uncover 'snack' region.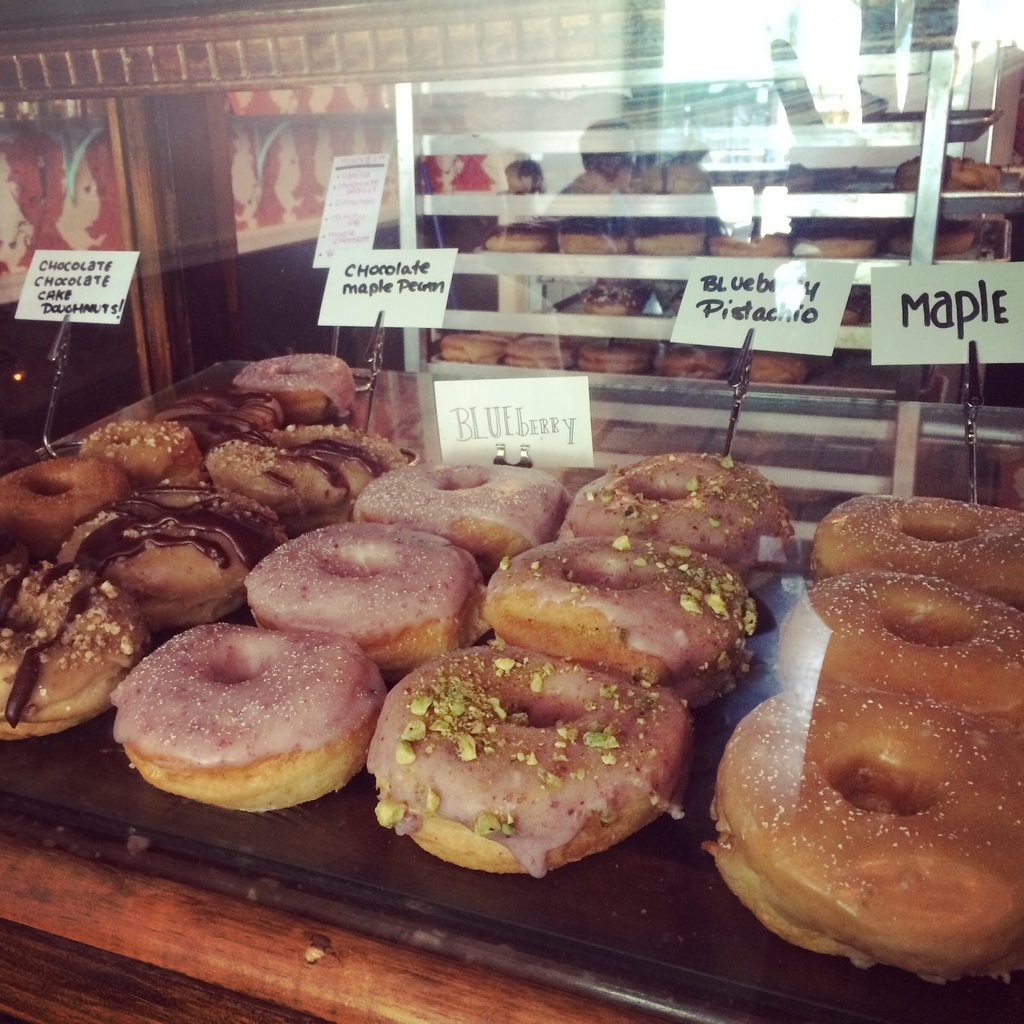
Uncovered: box=[652, 342, 731, 383].
